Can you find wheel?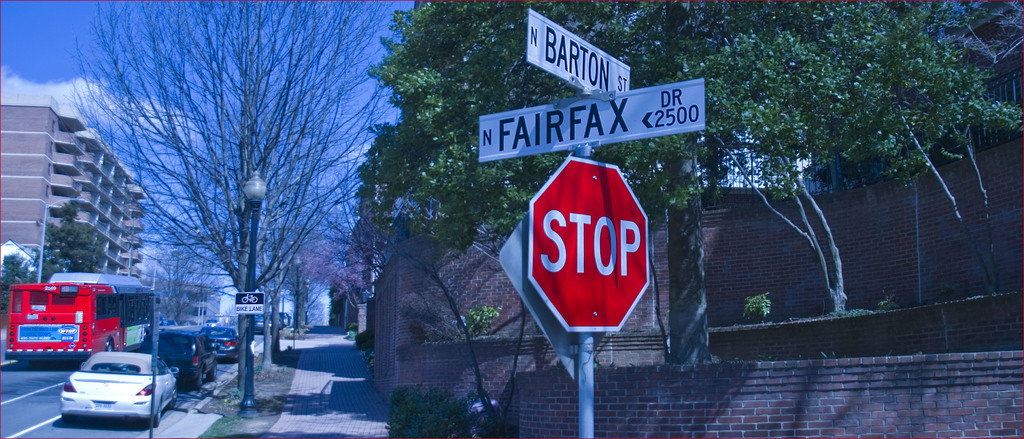
Yes, bounding box: <box>196,371,206,391</box>.
